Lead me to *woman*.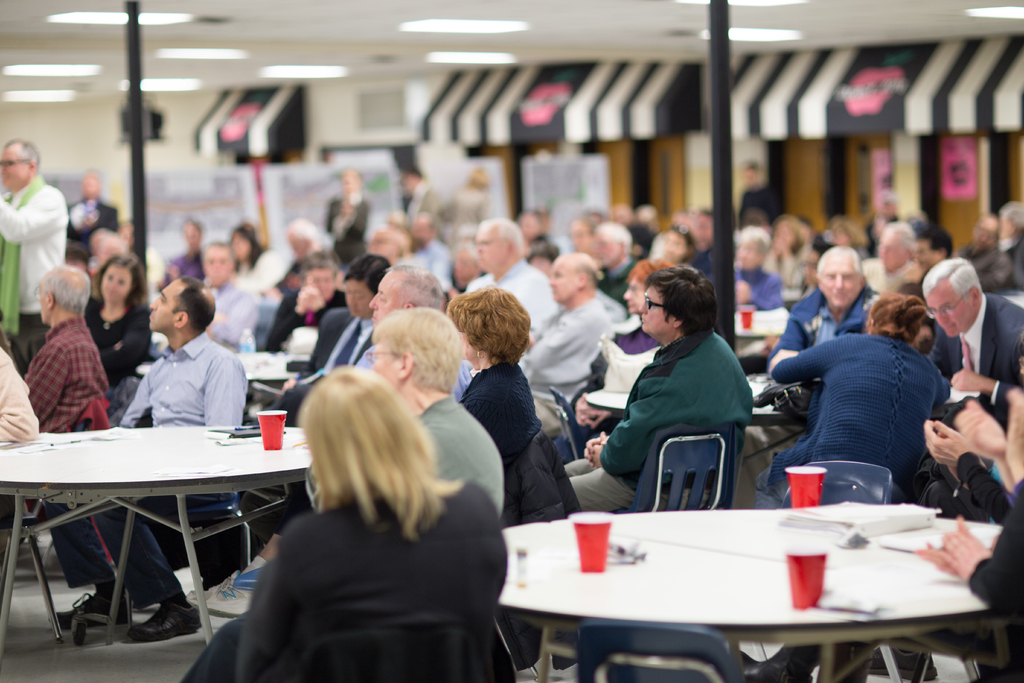
Lead to box(221, 342, 500, 682).
